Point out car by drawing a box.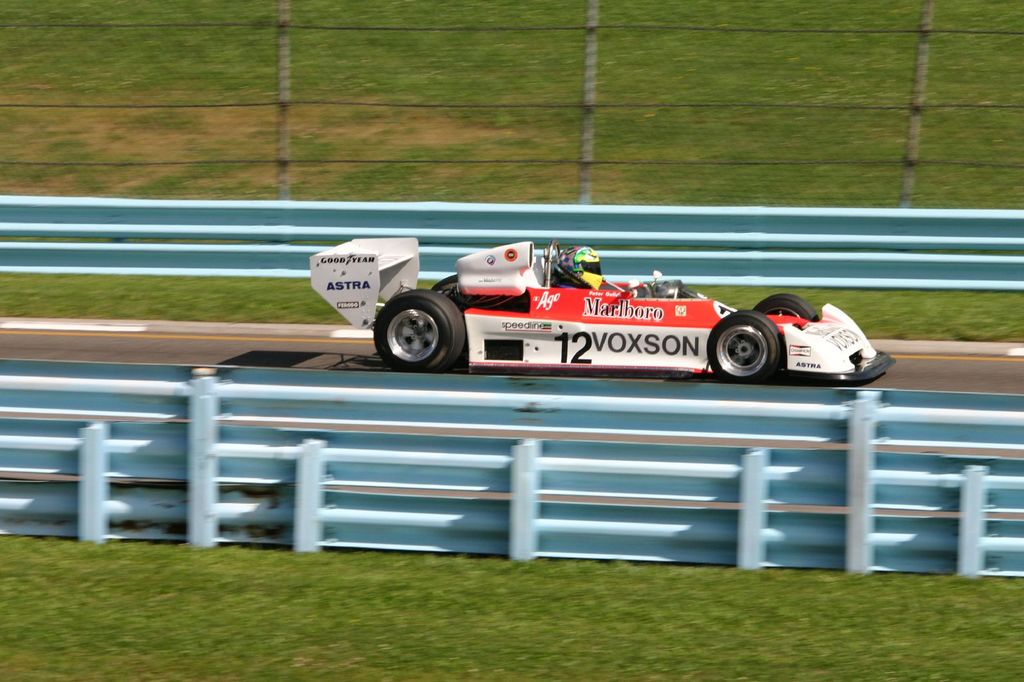
detection(310, 236, 902, 388).
